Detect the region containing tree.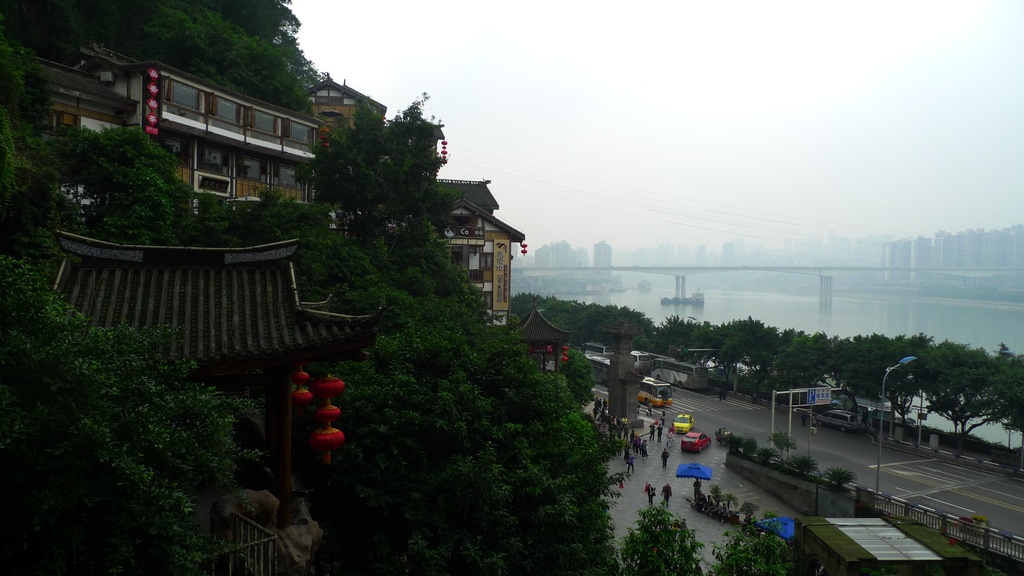
<box>1,253,268,575</box>.
